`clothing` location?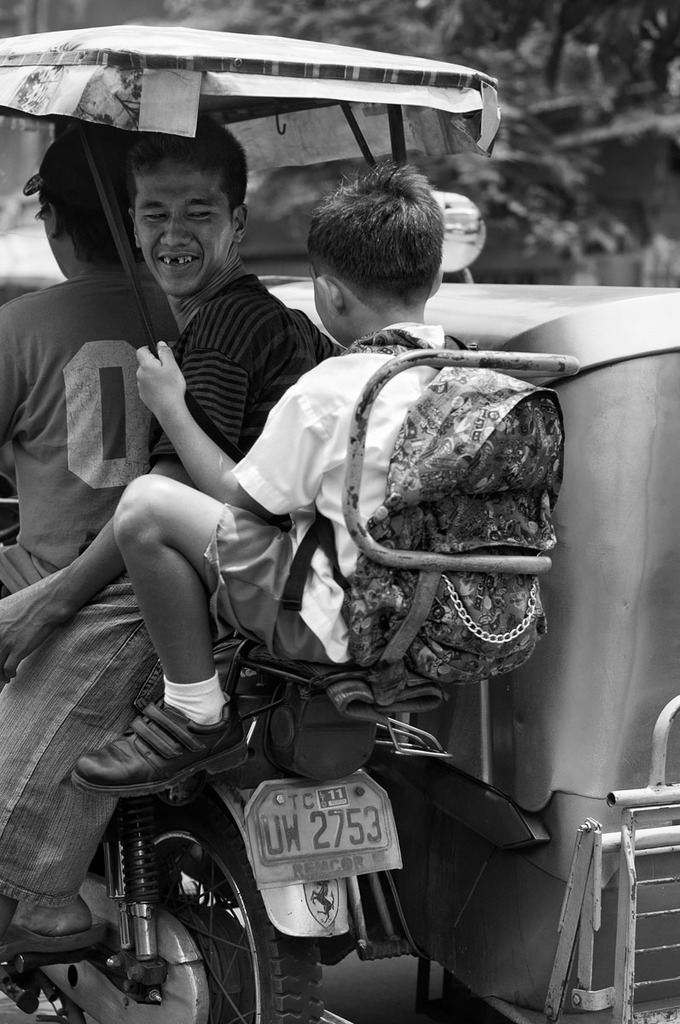
bbox=(0, 263, 175, 603)
